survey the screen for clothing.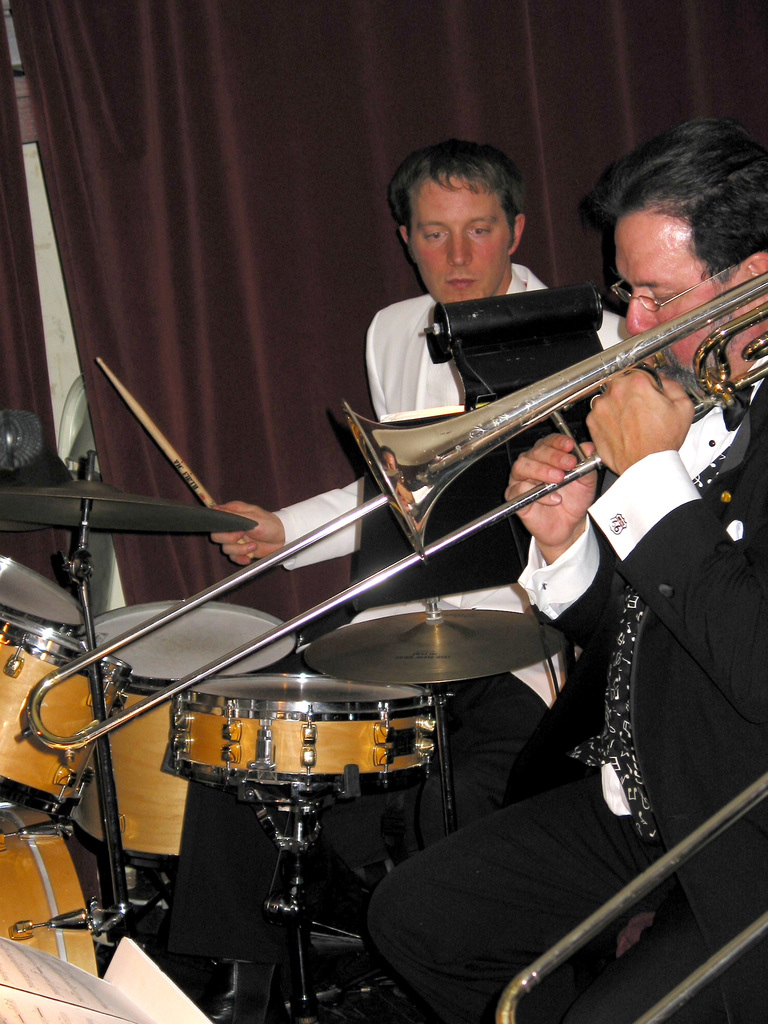
Survey found: {"left": 249, "top": 271, "right": 609, "bottom": 648}.
